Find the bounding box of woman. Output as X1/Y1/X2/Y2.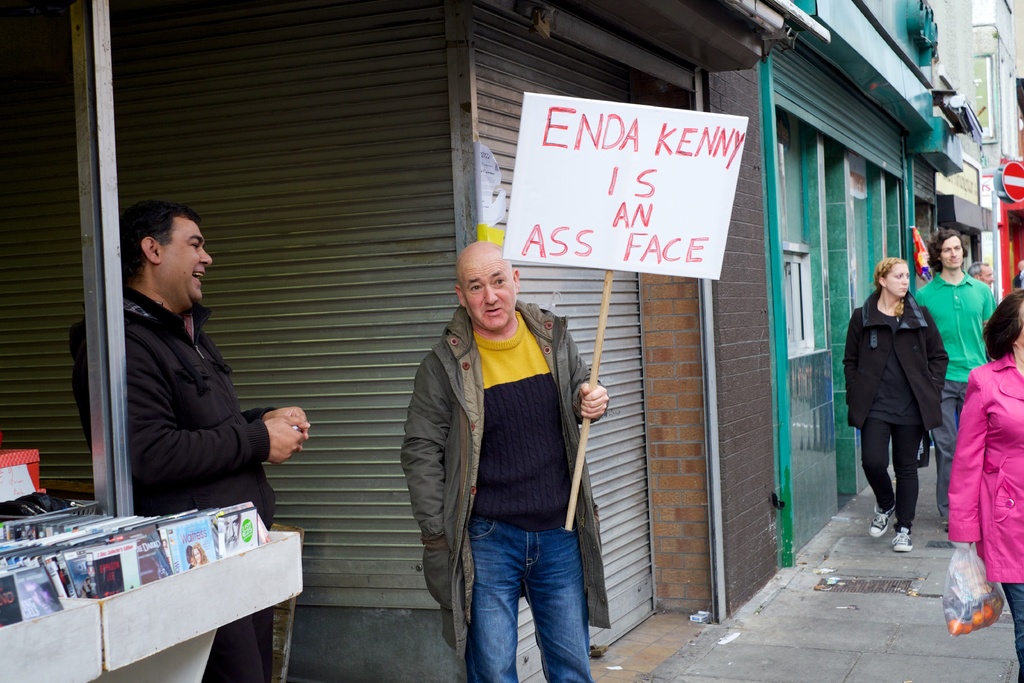
857/246/959/564.
